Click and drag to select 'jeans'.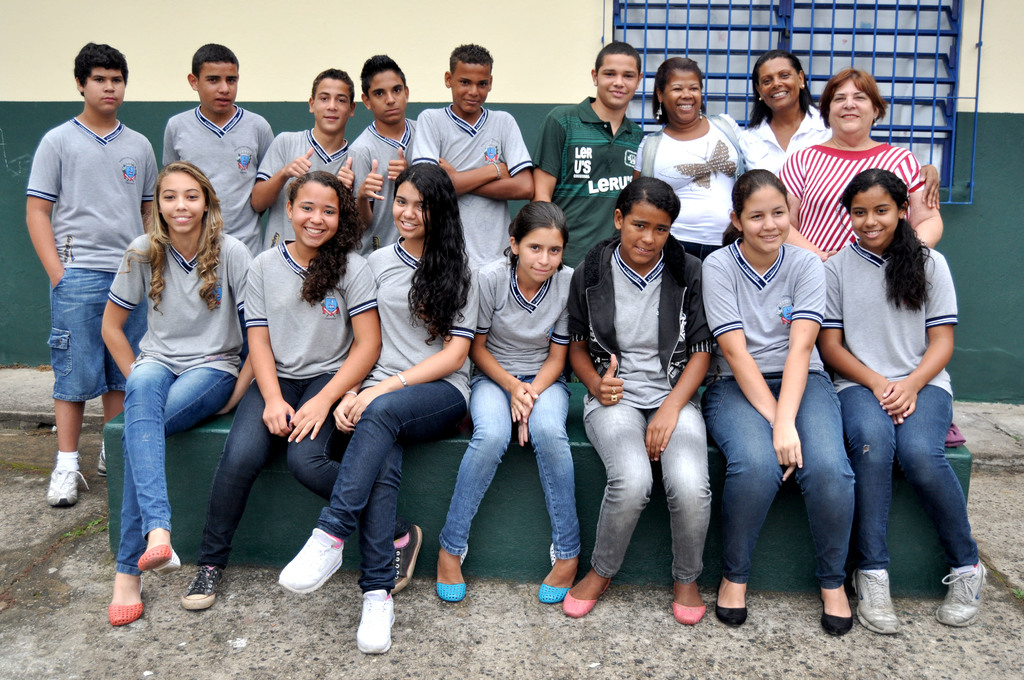
Selection: [115, 355, 235, 578].
